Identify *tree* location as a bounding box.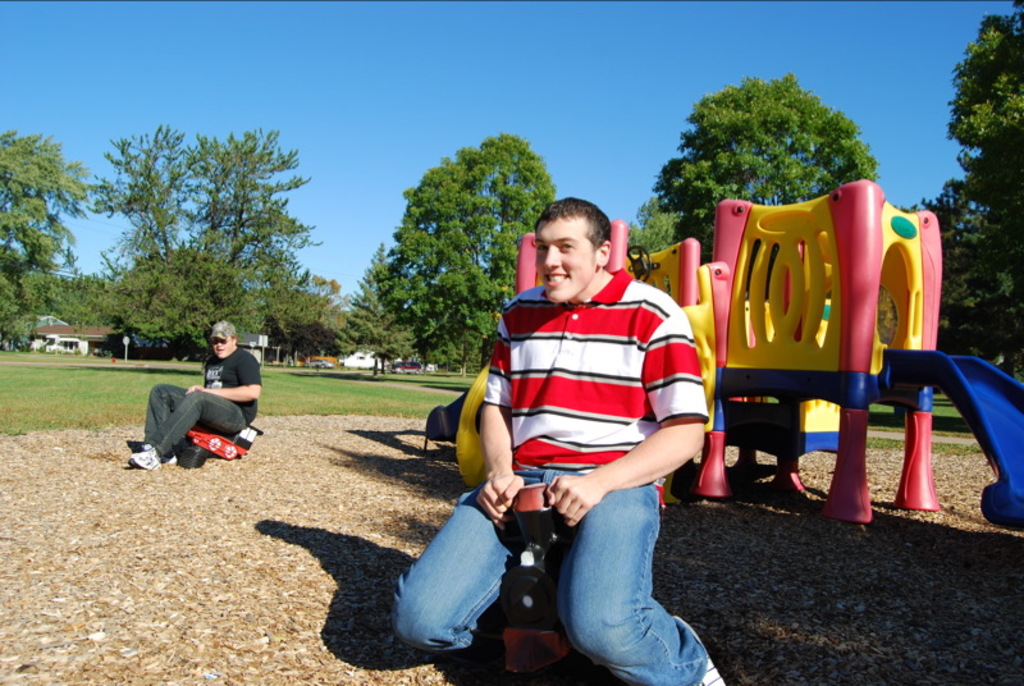
(945,4,1023,374).
